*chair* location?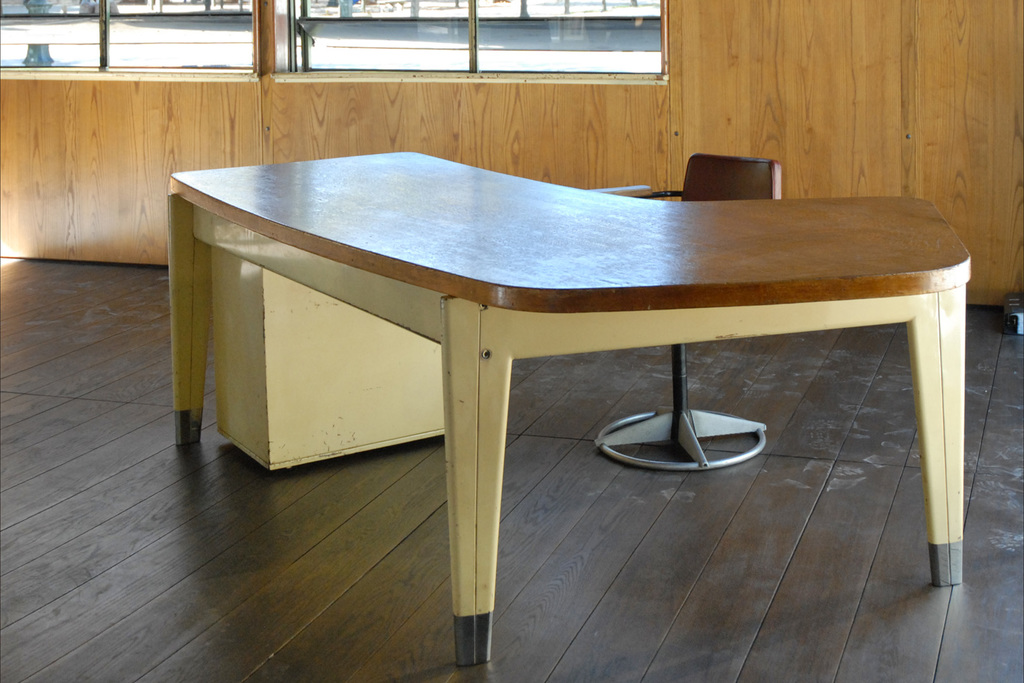
{"left": 590, "top": 148, "right": 785, "bottom": 454}
